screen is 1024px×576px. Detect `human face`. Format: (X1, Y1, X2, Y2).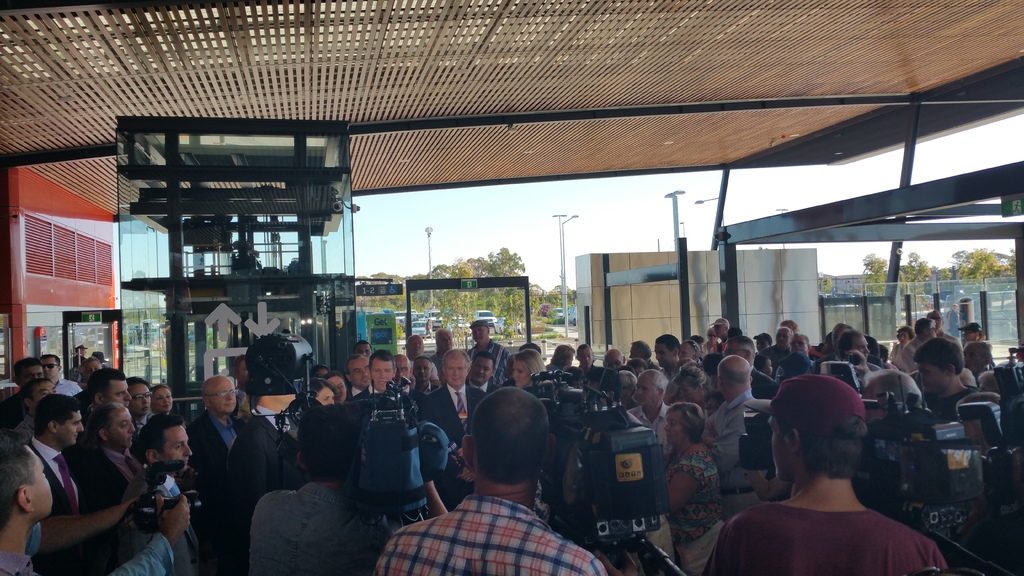
(348, 353, 371, 387).
